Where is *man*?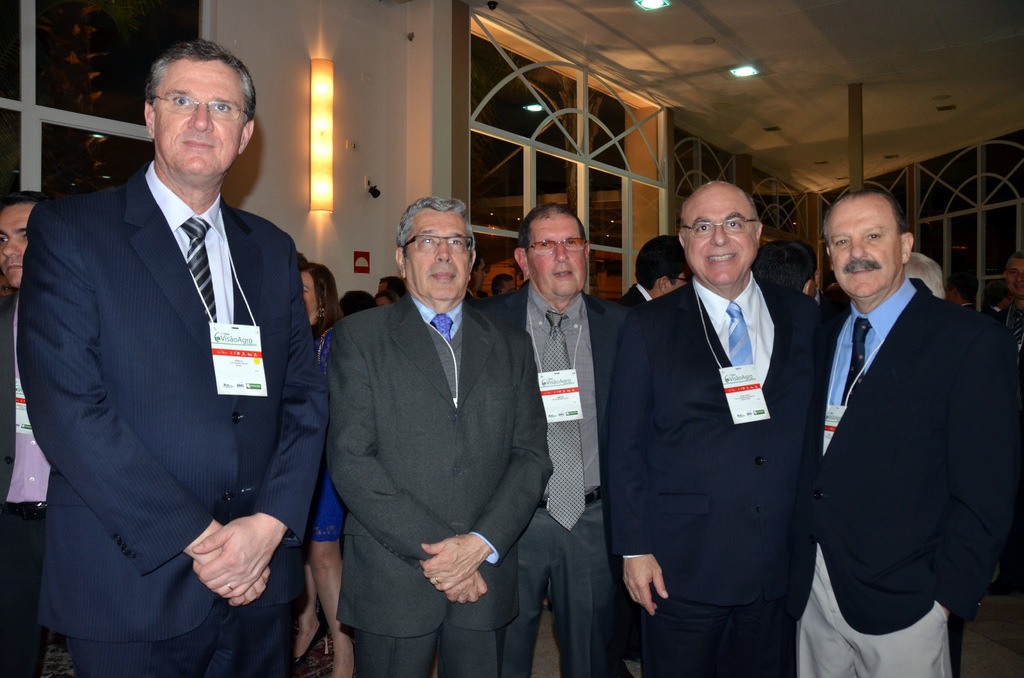
(x1=950, y1=271, x2=980, y2=307).
